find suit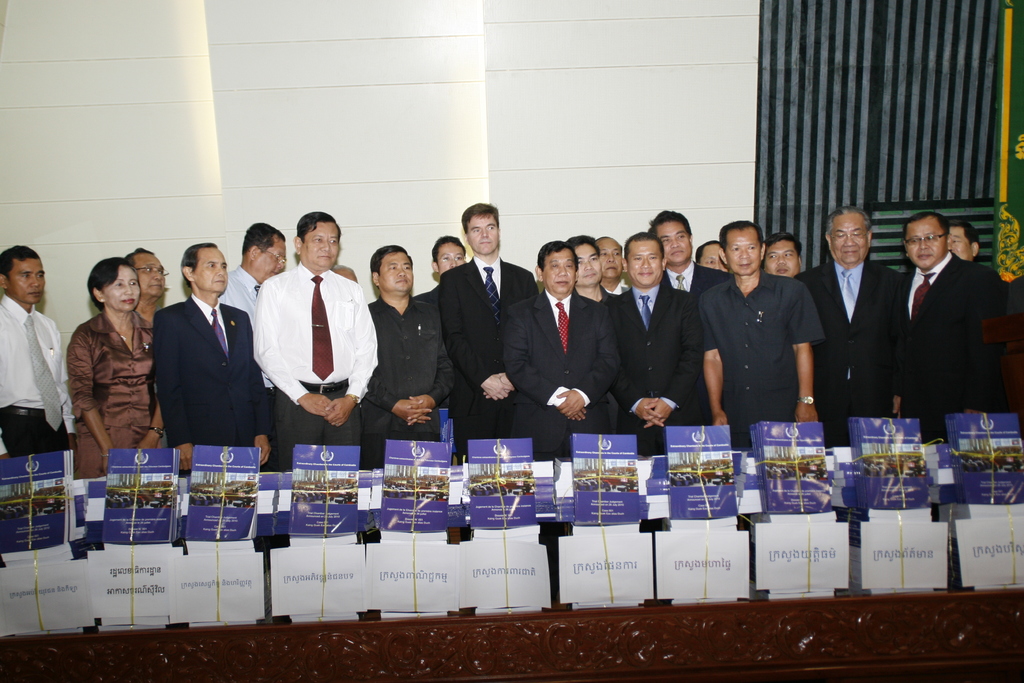
820, 202, 918, 432
